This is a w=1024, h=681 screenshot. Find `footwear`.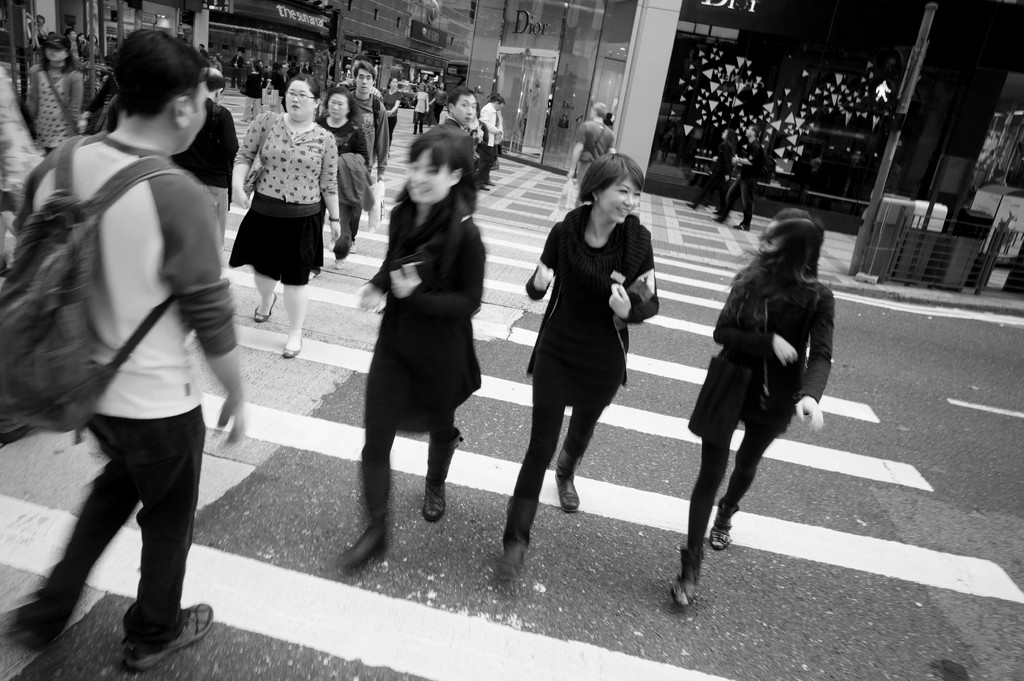
Bounding box: 477 184 490 191.
